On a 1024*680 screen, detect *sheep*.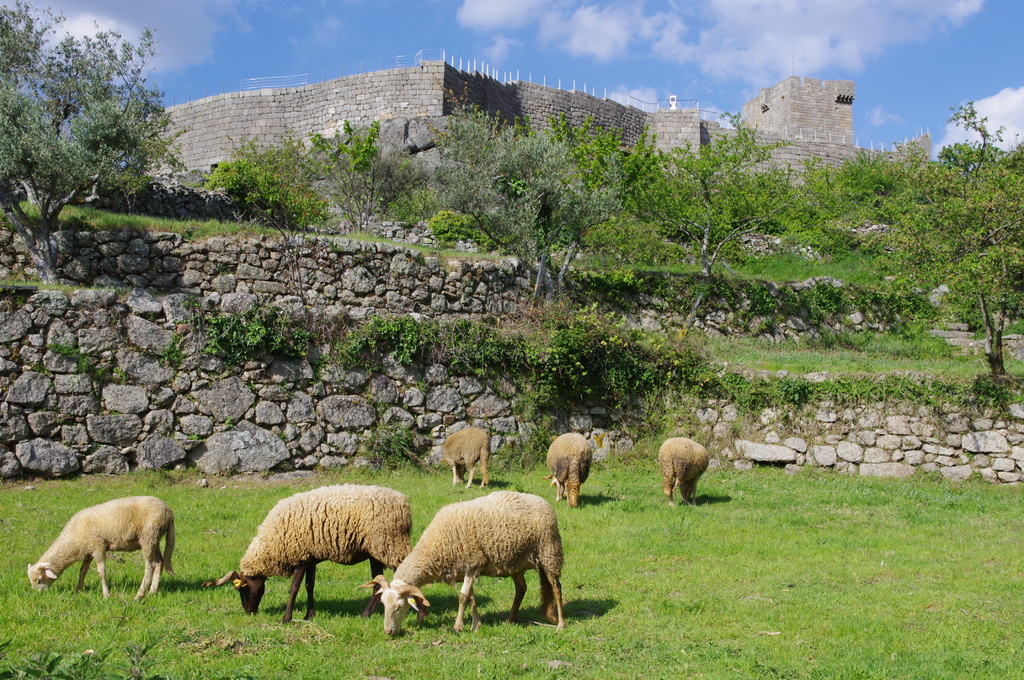
<box>26,497,173,592</box>.
